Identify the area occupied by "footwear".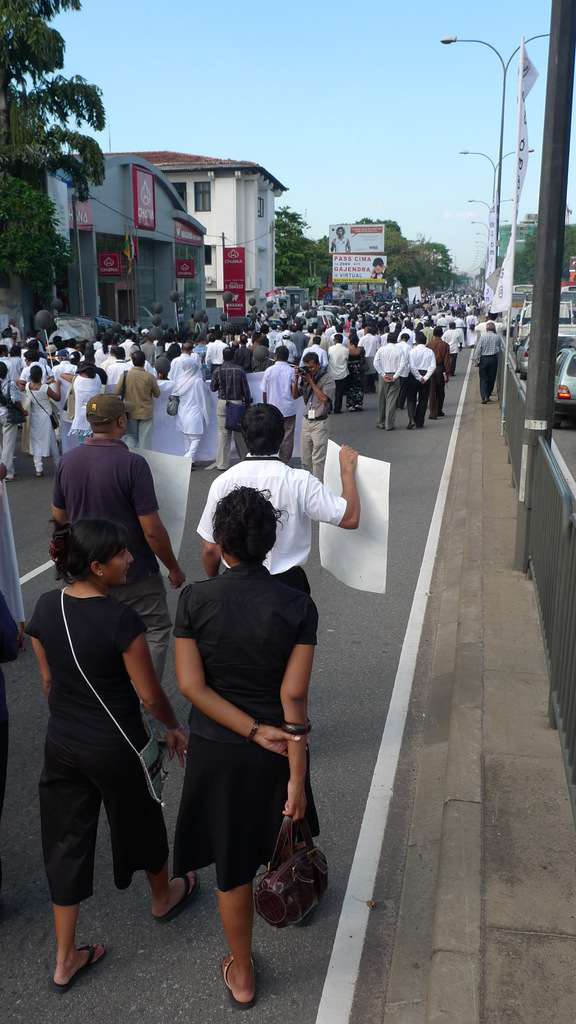
Area: select_region(429, 408, 443, 420).
